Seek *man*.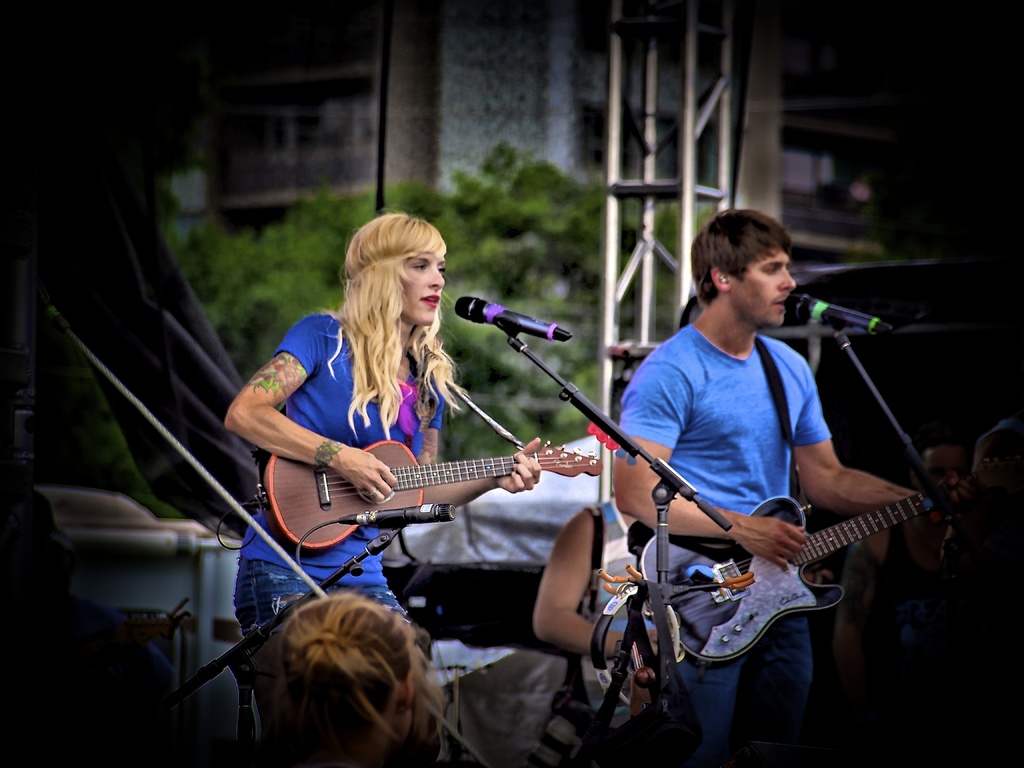
589/209/900/730.
